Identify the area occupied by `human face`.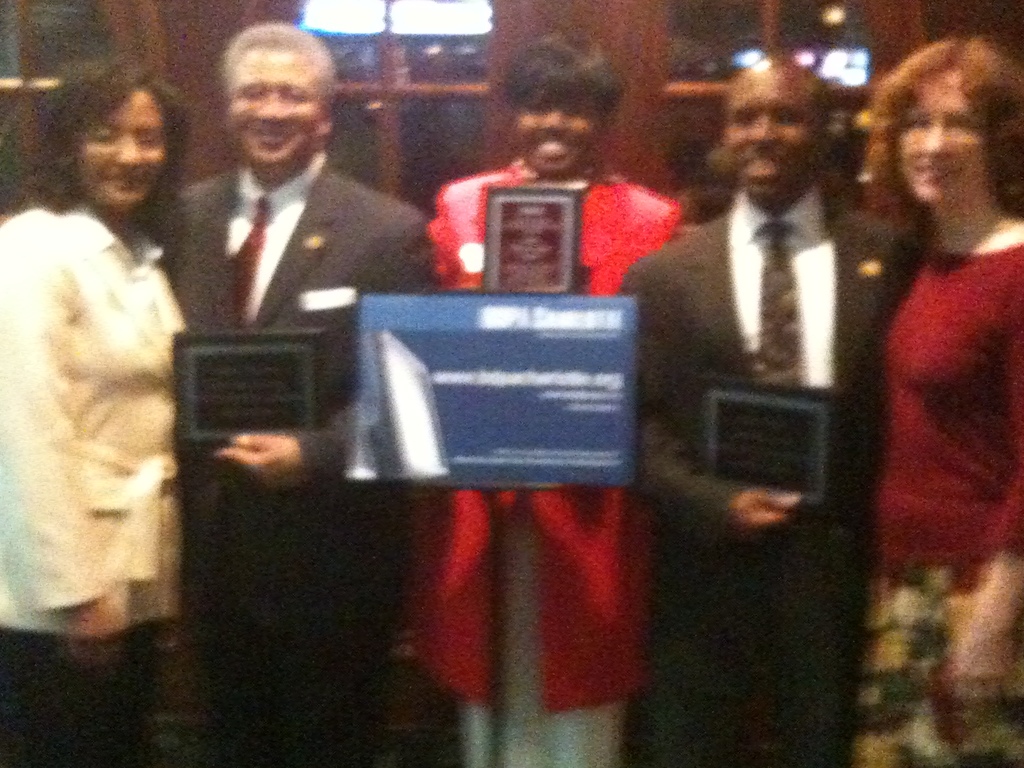
Area: (left=228, top=47, right=323, bottom=159).
